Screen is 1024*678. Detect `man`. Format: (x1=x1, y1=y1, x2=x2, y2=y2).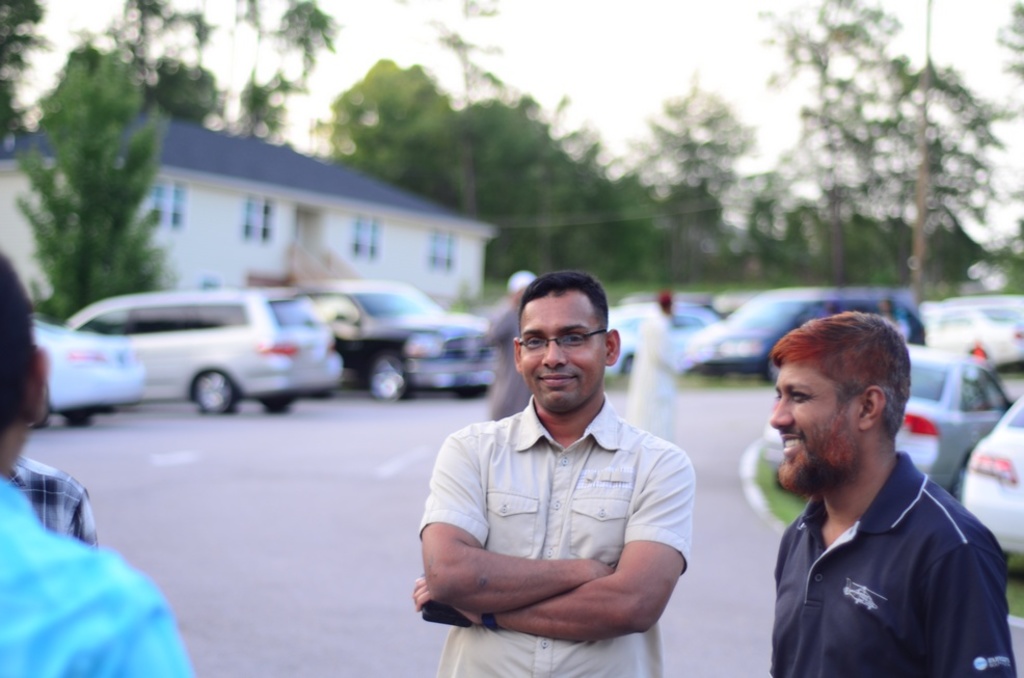
(x1=3, y1=454, x2=97, y2=541).
